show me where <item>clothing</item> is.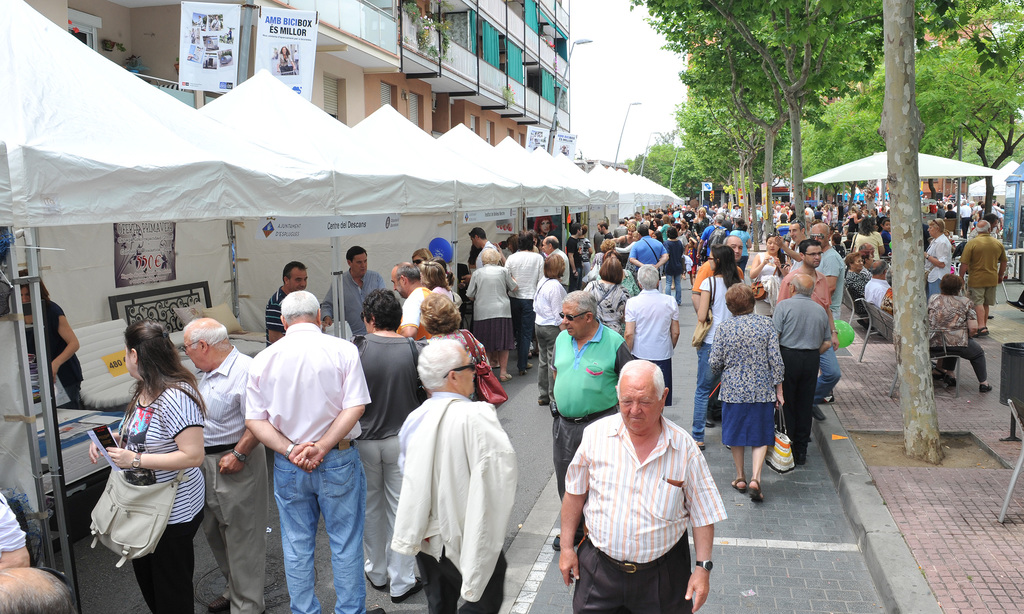
<item>clothing</item> is at 24,304,84,412.
